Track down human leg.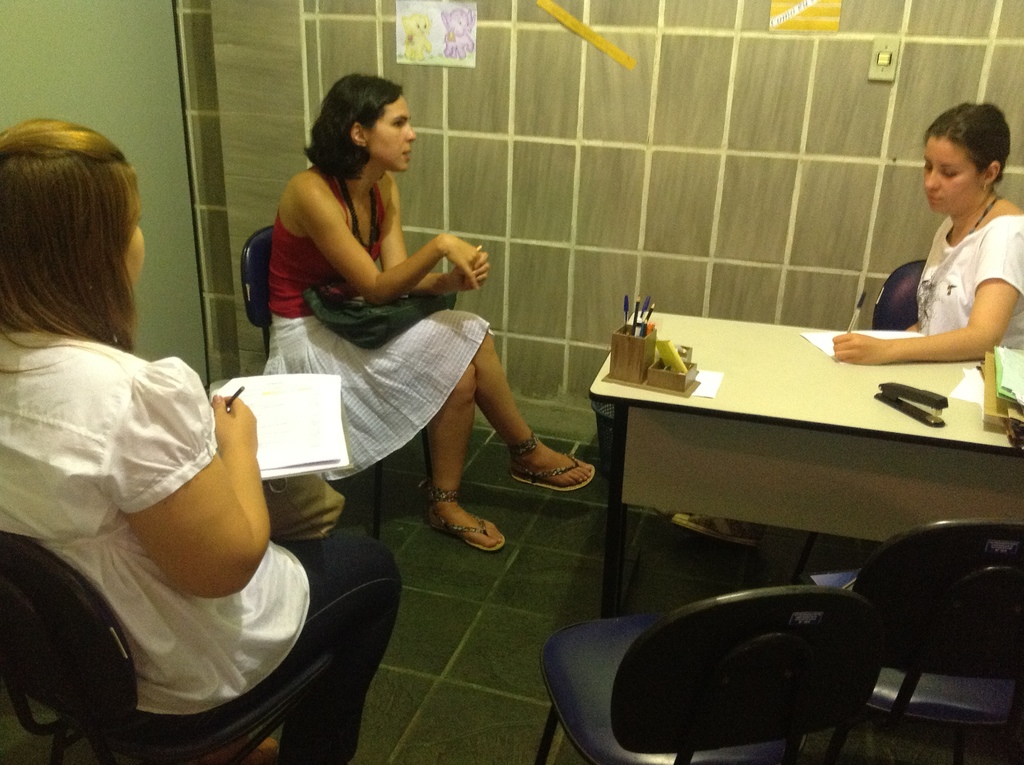
Tracked to Rect(273, 525, 413, 764).
